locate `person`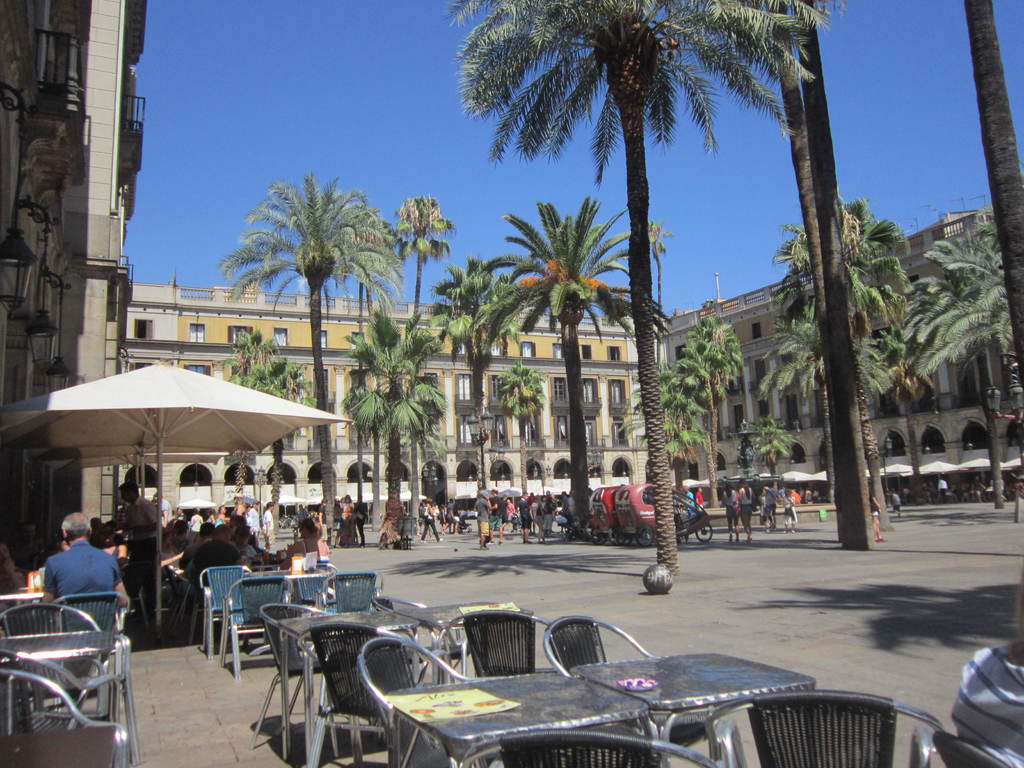
rect(936, 477, 951, 506)
